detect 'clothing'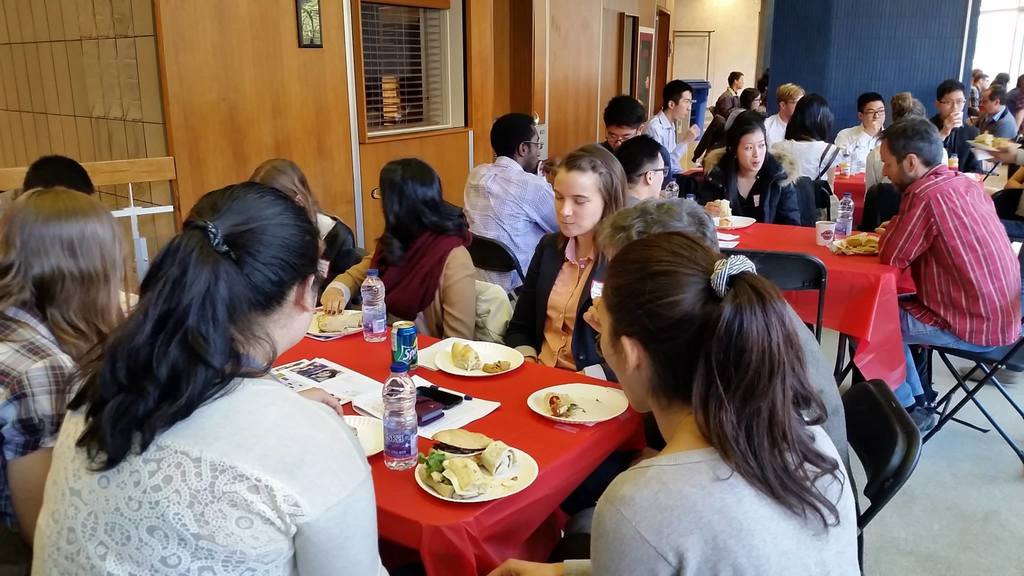
left=333, top=223, right=475, bottom=341
